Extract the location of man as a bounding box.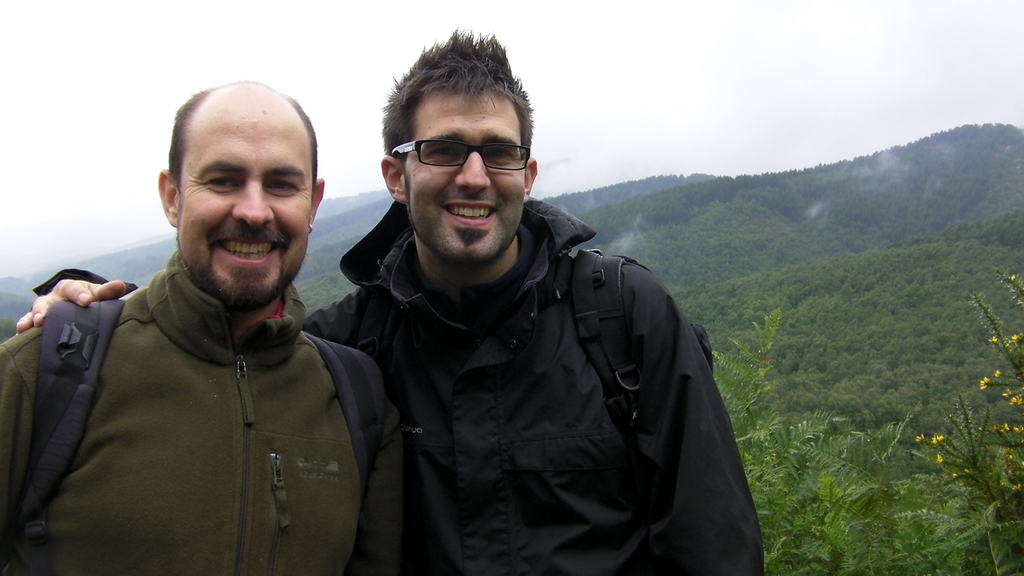
bbox(0, 84, 403, 569).
